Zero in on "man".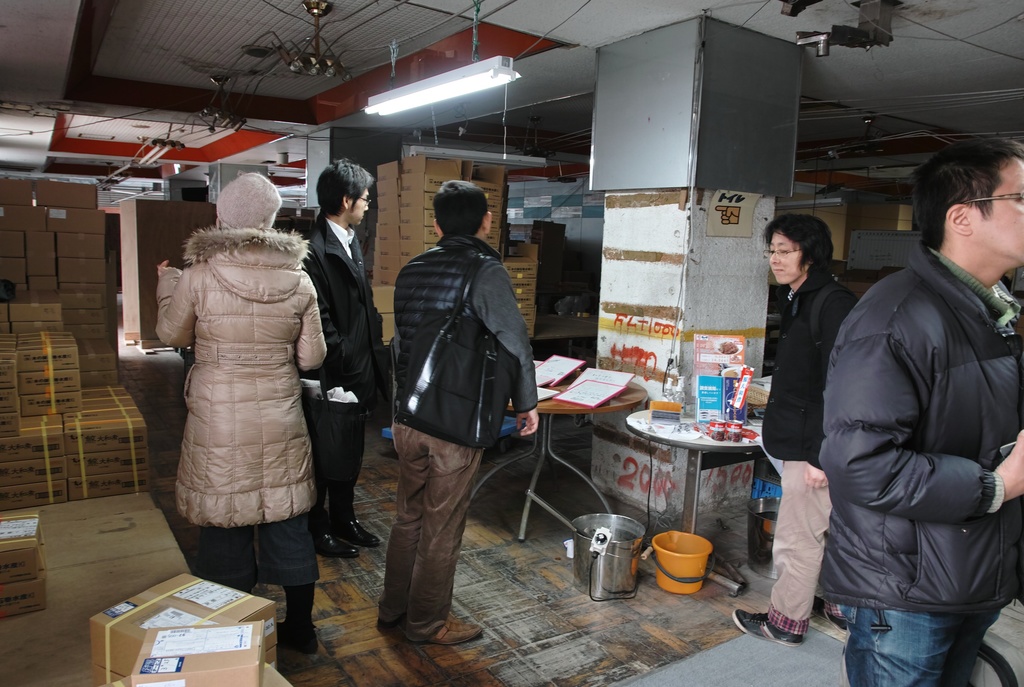
Zeroed in: BBox(729, 217, 854, 645).
